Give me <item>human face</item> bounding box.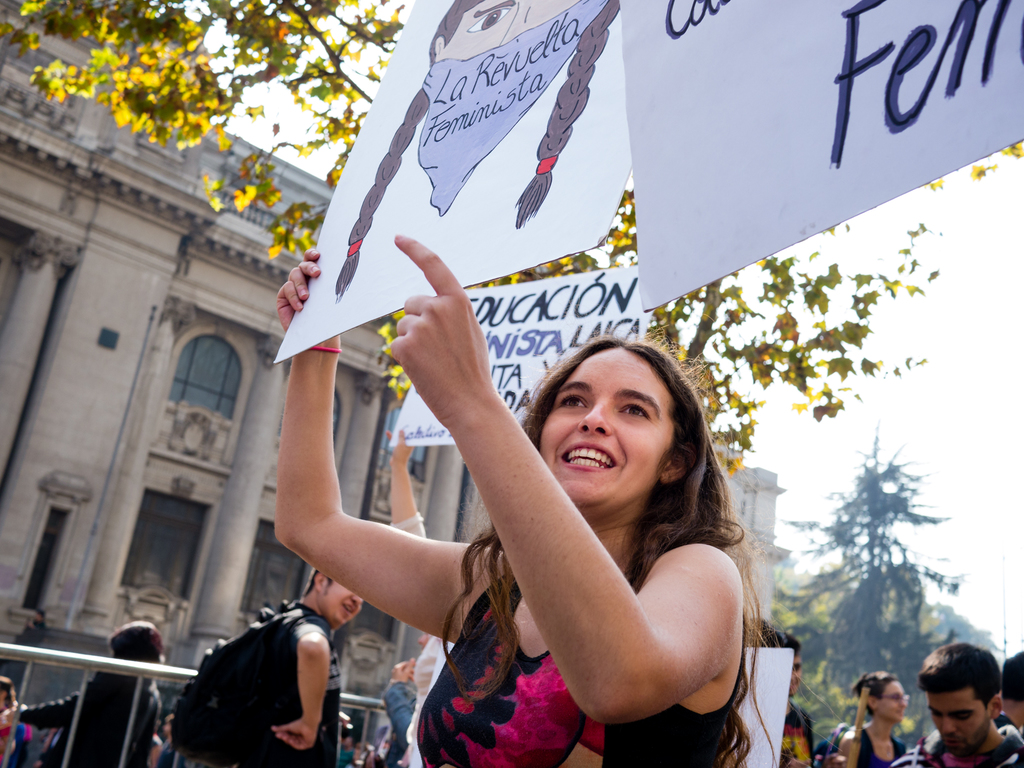
540/342/667/506.
